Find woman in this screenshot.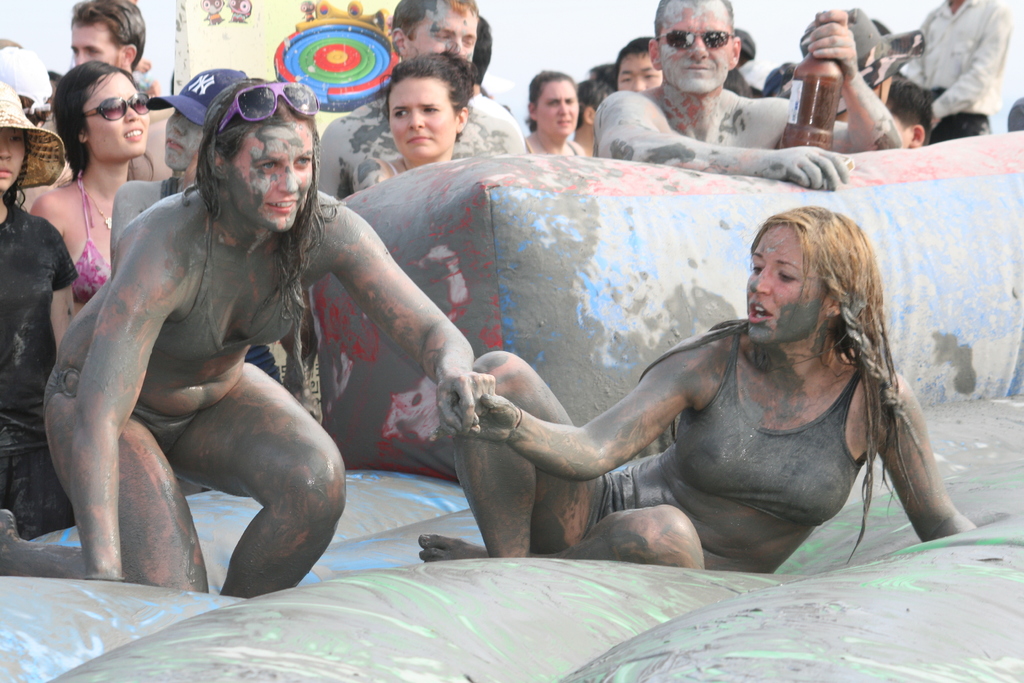
The bounding box for woman is <box>360,47,469,189</box>.
